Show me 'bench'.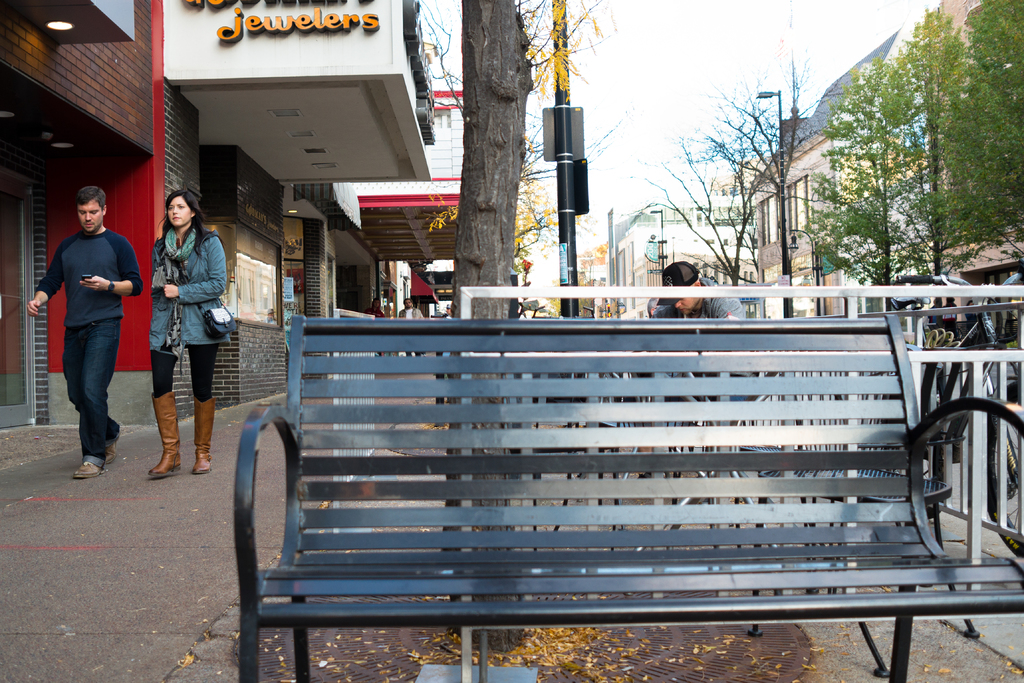
'bench' is here: x1=237 y1=315 x2=1023 y2=682.
